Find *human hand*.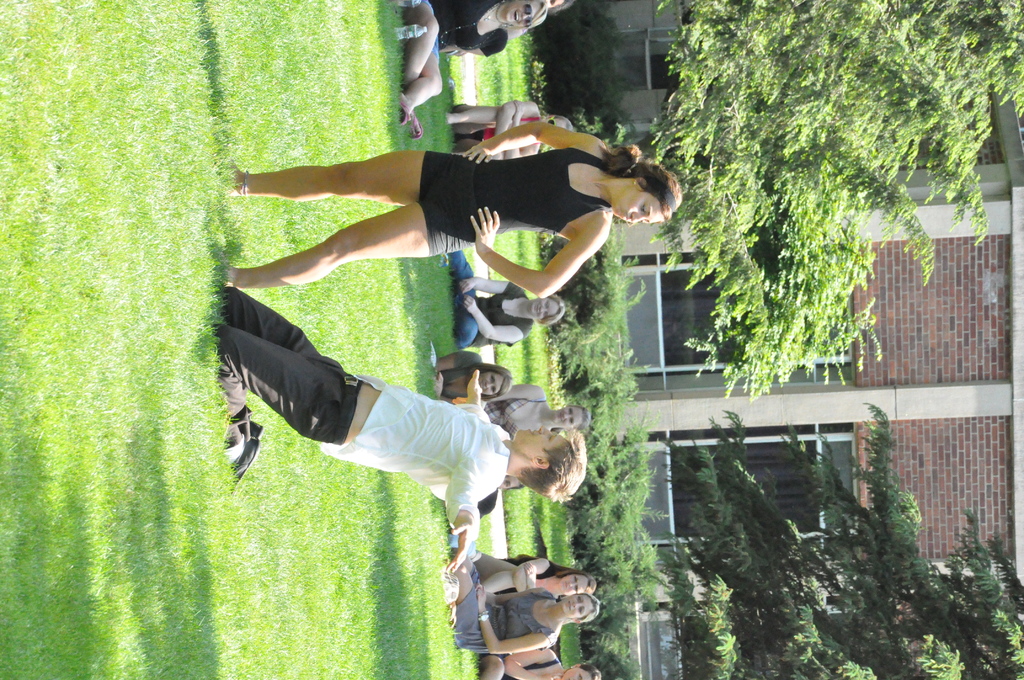
bbox=(470, 369, 481, 394).
